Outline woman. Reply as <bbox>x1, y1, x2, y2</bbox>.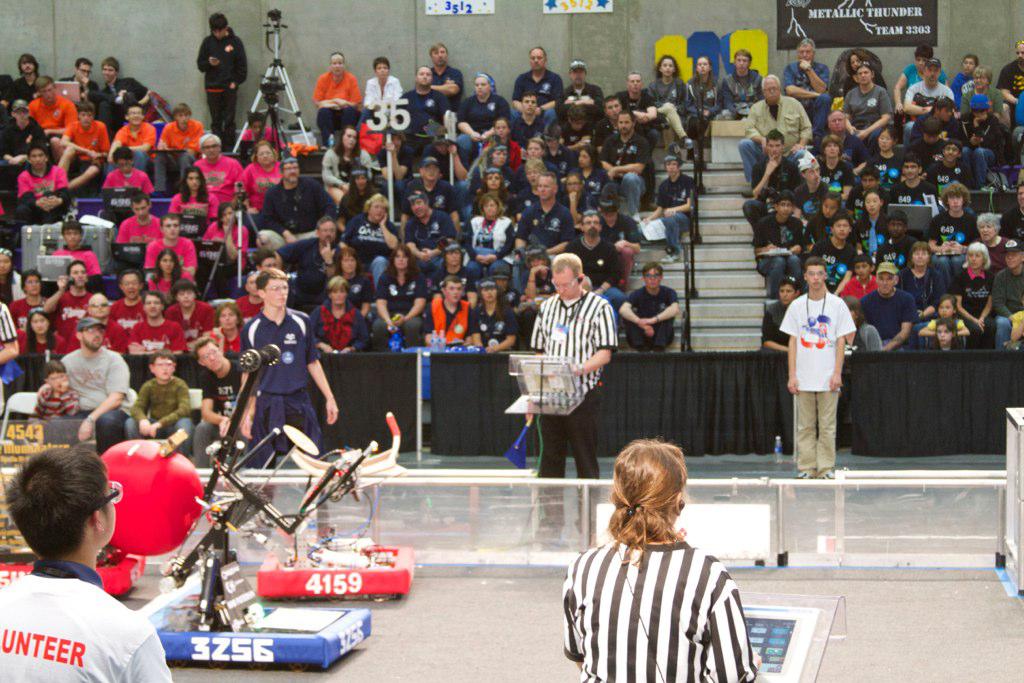
<bbox>340, 192, 397, 289</bbox>.
